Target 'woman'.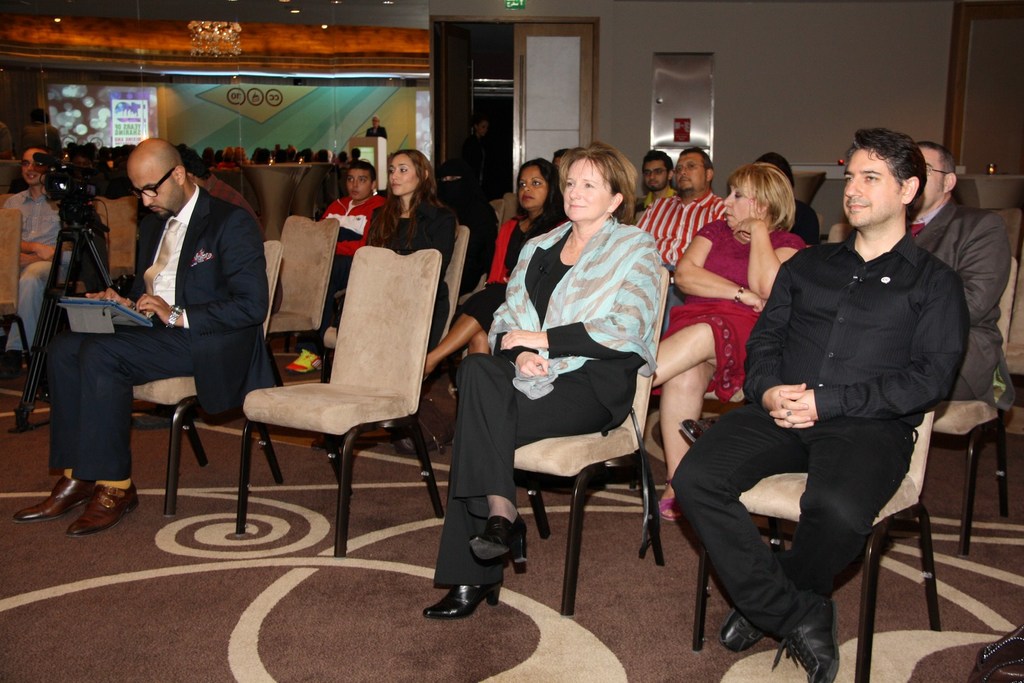
Target region: detection(424, 156, 567, 401).
